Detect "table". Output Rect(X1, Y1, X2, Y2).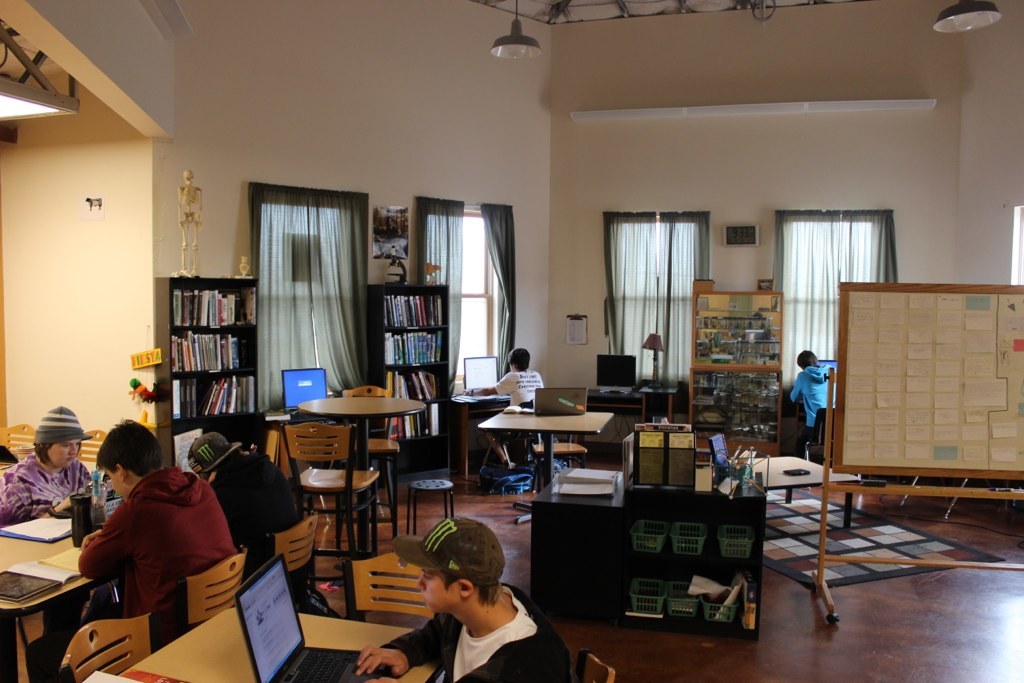
Rect(93, 599, 445, 682).
